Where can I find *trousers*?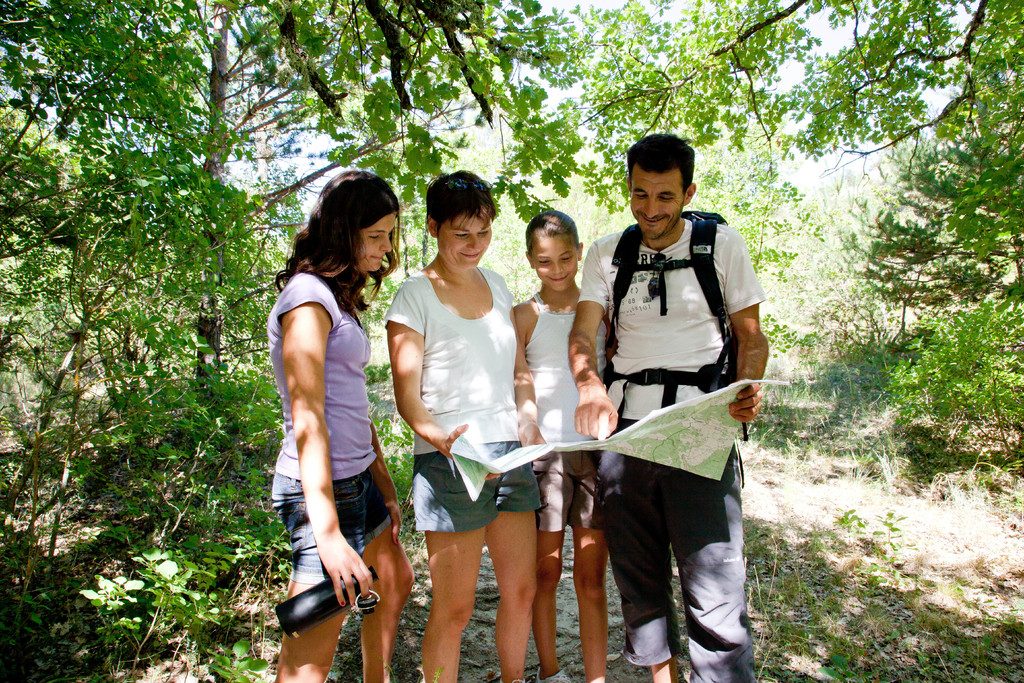
You can find it at pyautogui.locateOnScreen(589, 411, 753, 682).
